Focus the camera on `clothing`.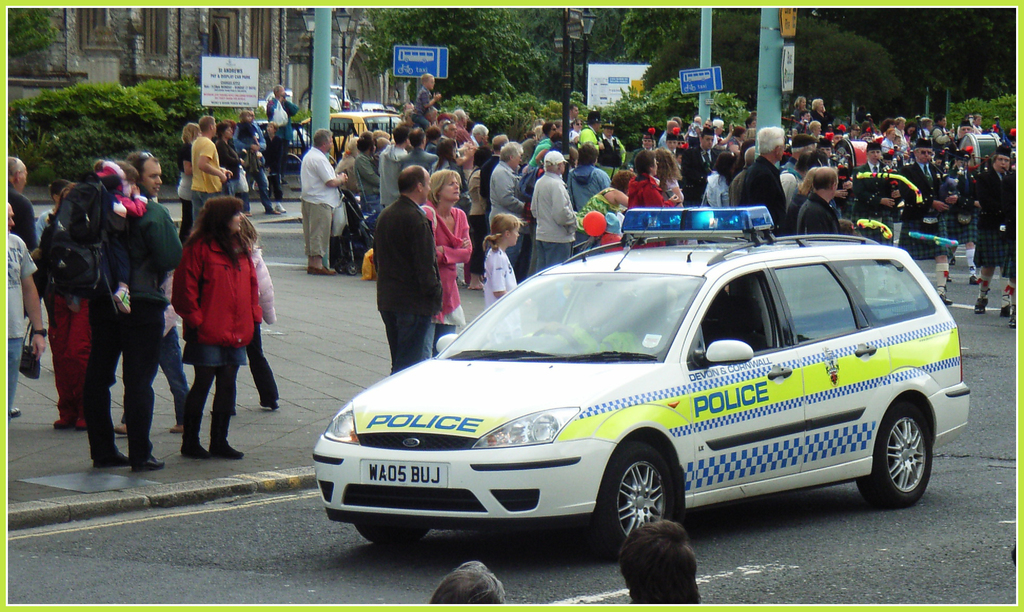
Focus region: left=738, top=150, right=790, bottom=222.
